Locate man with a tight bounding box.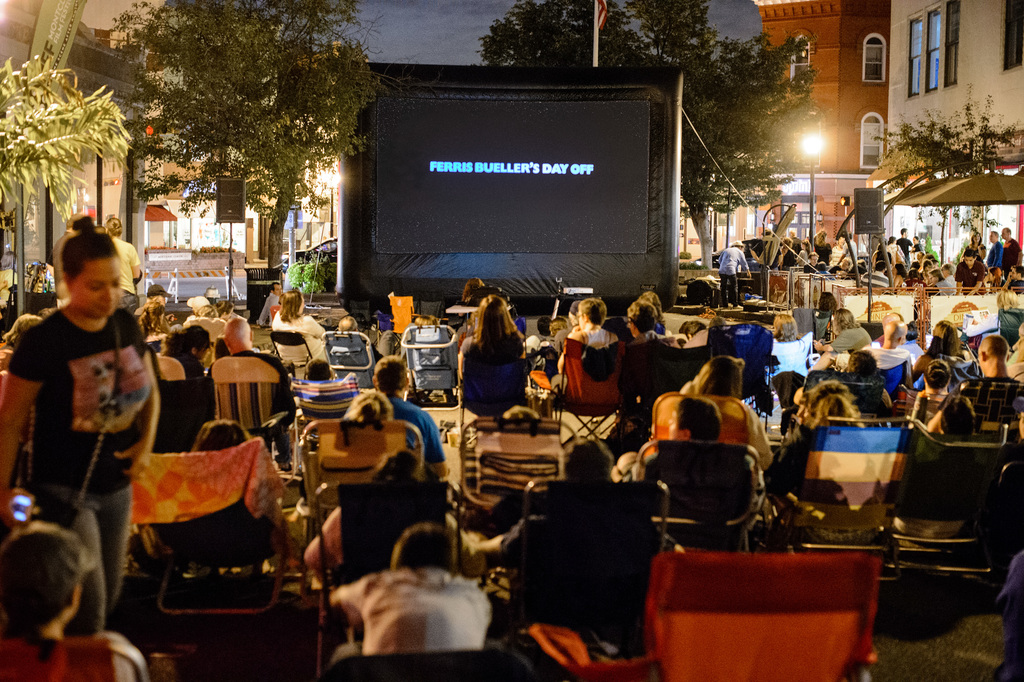
bbox(211, 318, 307, 467).
